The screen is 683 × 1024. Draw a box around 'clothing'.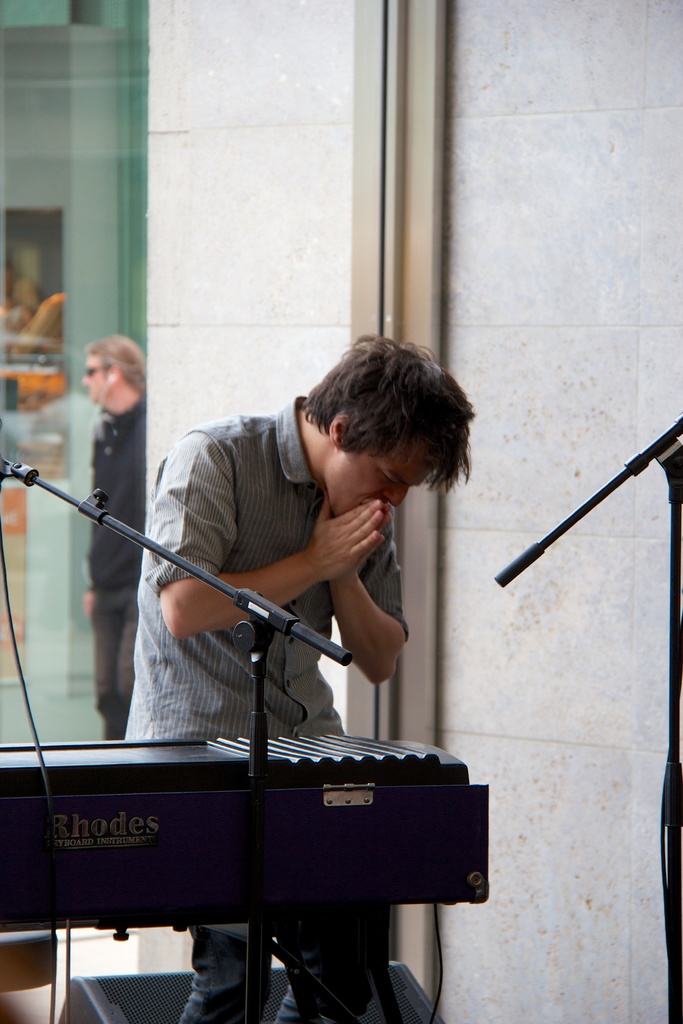
Rect(69, 376, 495, 861).
